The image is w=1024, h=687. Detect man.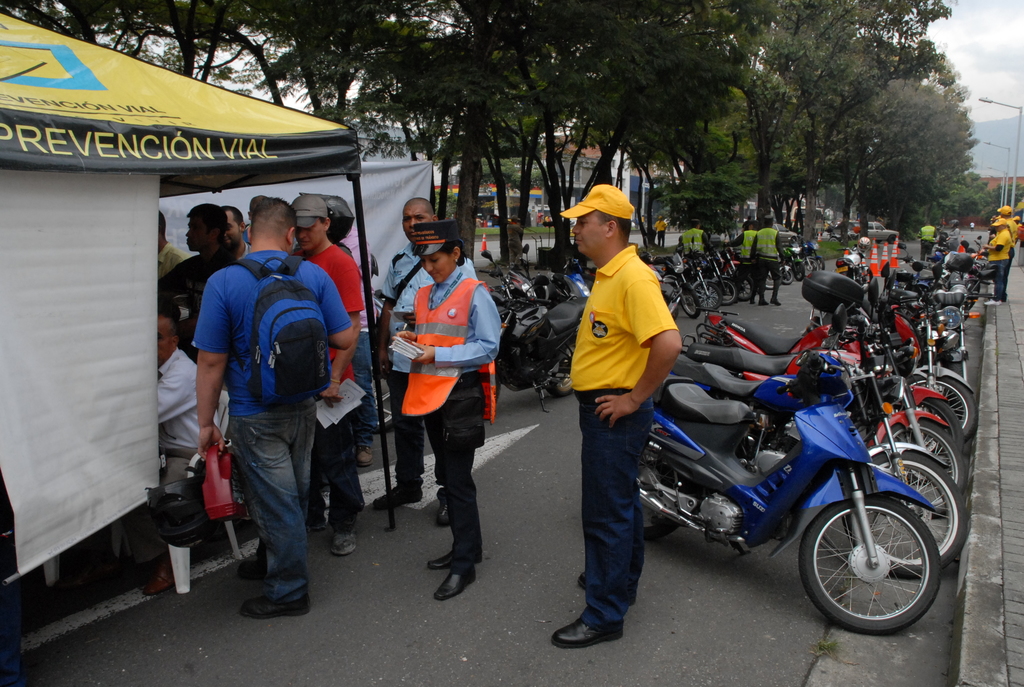
Detection: locate(550, 188, 691, 616).
